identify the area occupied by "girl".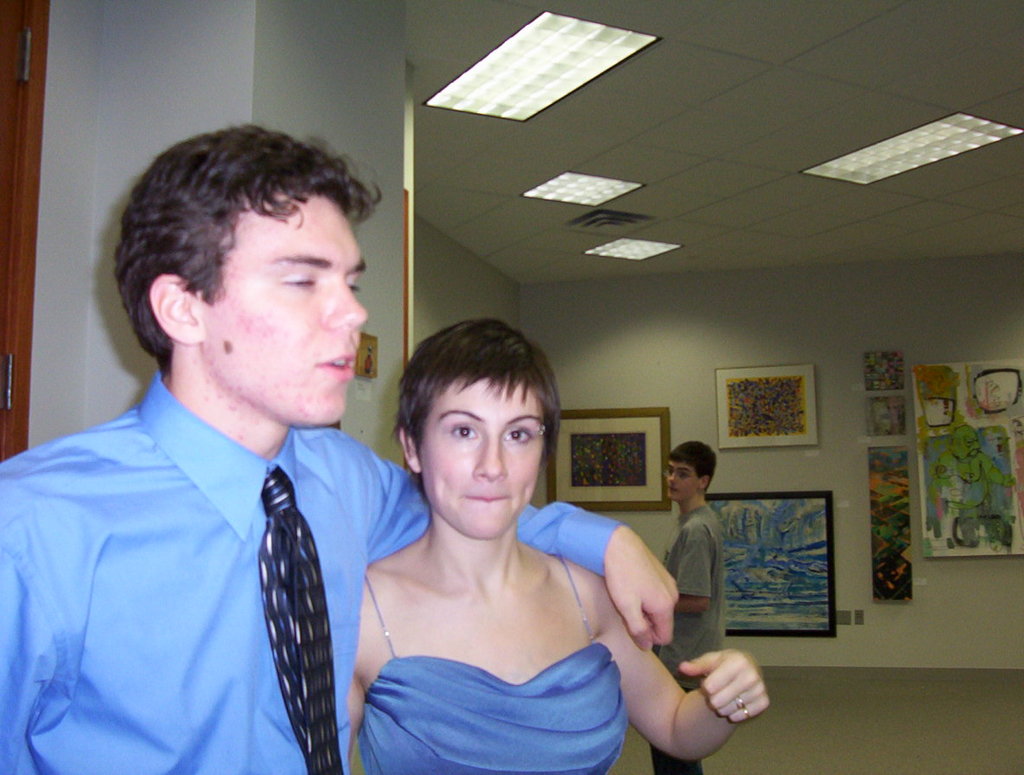
Area: [342,316,771,774].
